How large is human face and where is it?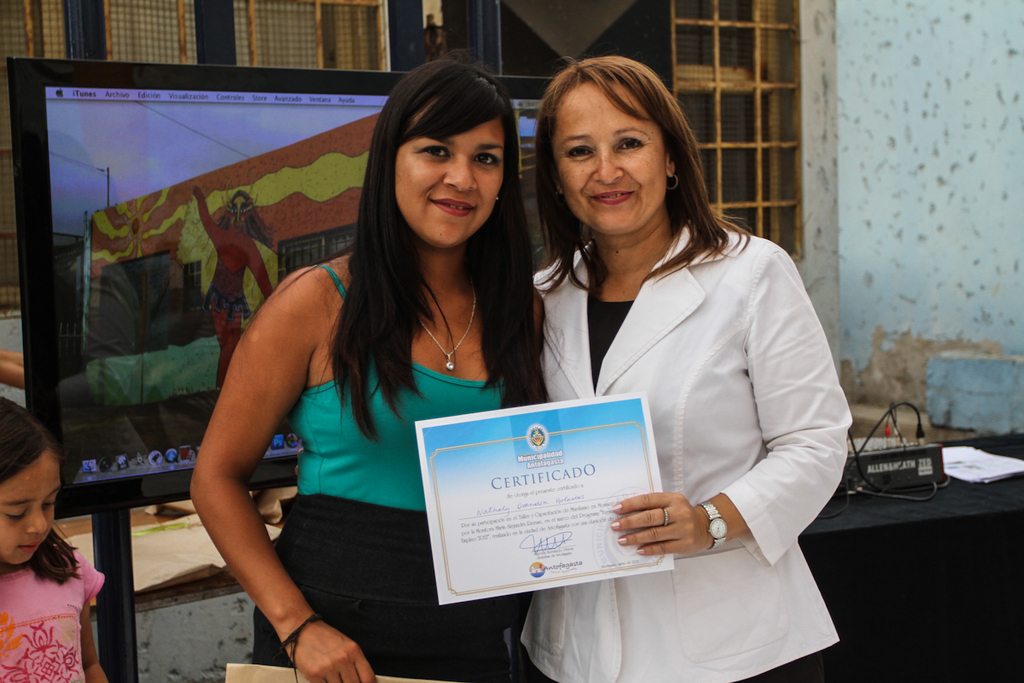
Bounding box: [x1=0, y1=452, x2=62, y2=563].
